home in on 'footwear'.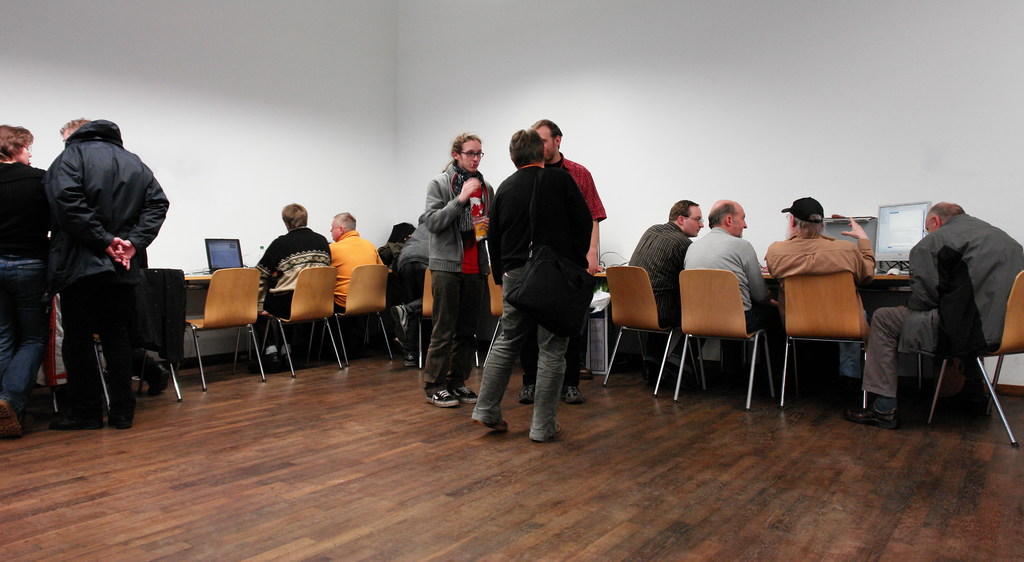
Homed in at <box>152,362,171,393</box>.
